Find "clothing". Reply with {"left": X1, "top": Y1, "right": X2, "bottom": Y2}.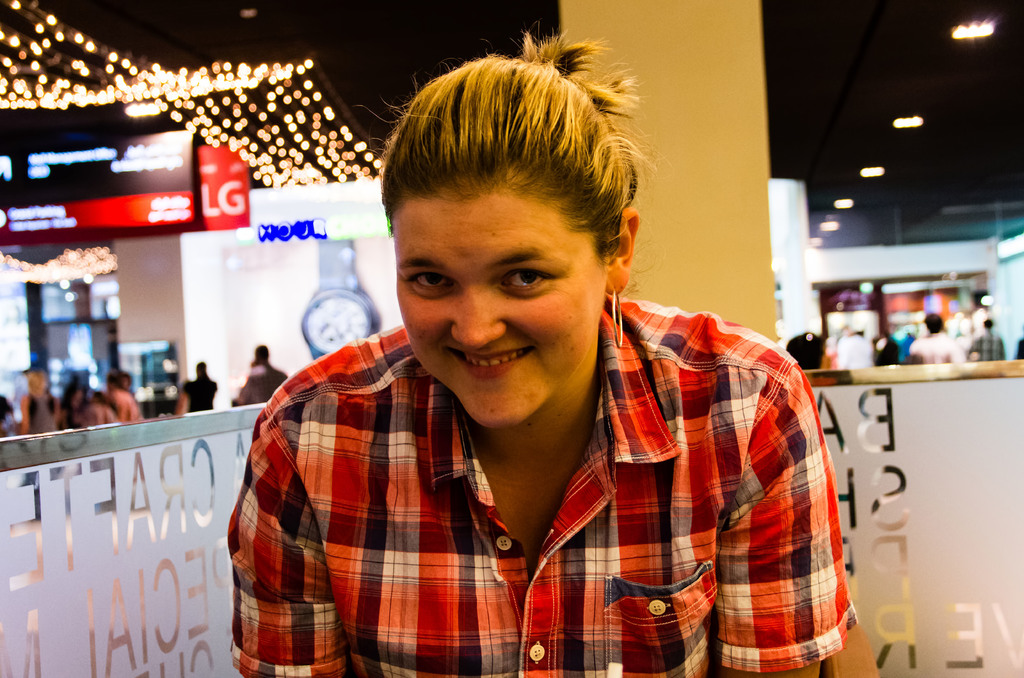
{"left": 184, "top": 373, "right": 214, "bottom": 410}.
